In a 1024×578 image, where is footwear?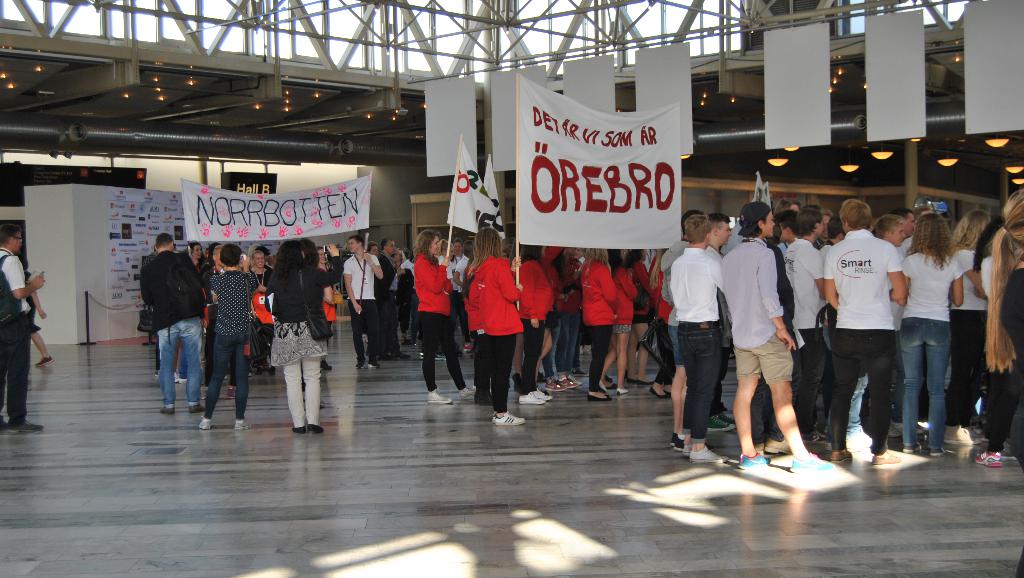
(609, 377, 620, 389).
